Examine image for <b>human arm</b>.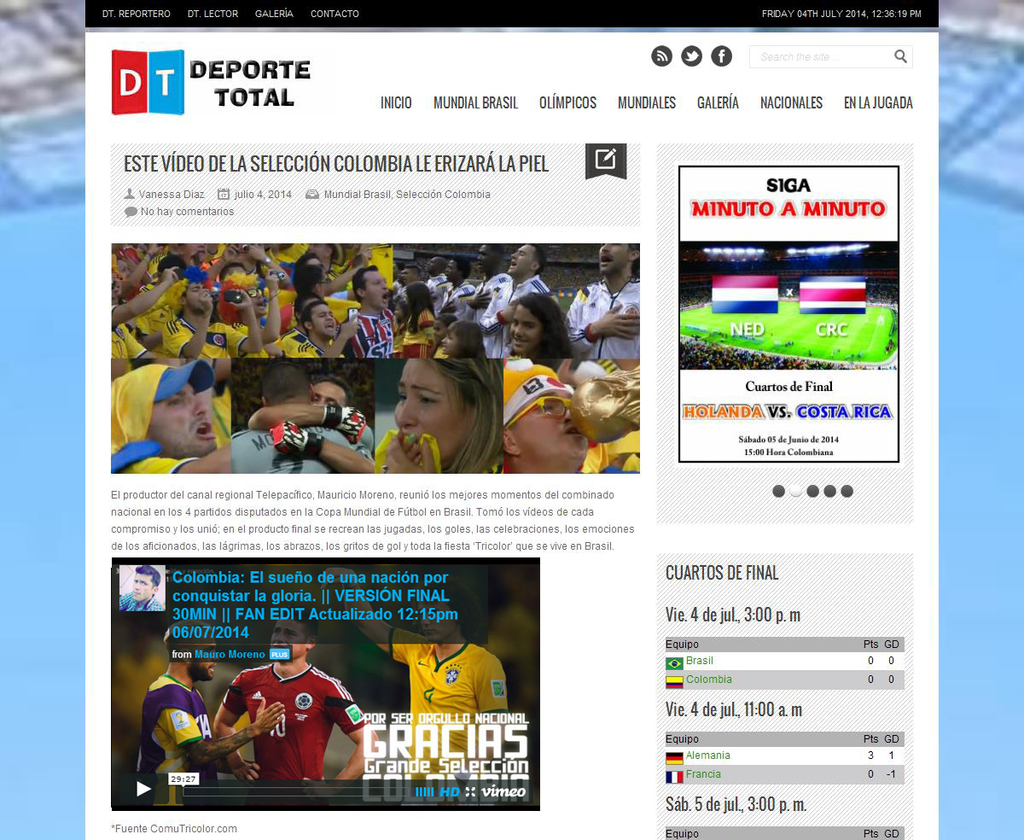
Examination result: <region>317, 260, 364, 292</region>.
